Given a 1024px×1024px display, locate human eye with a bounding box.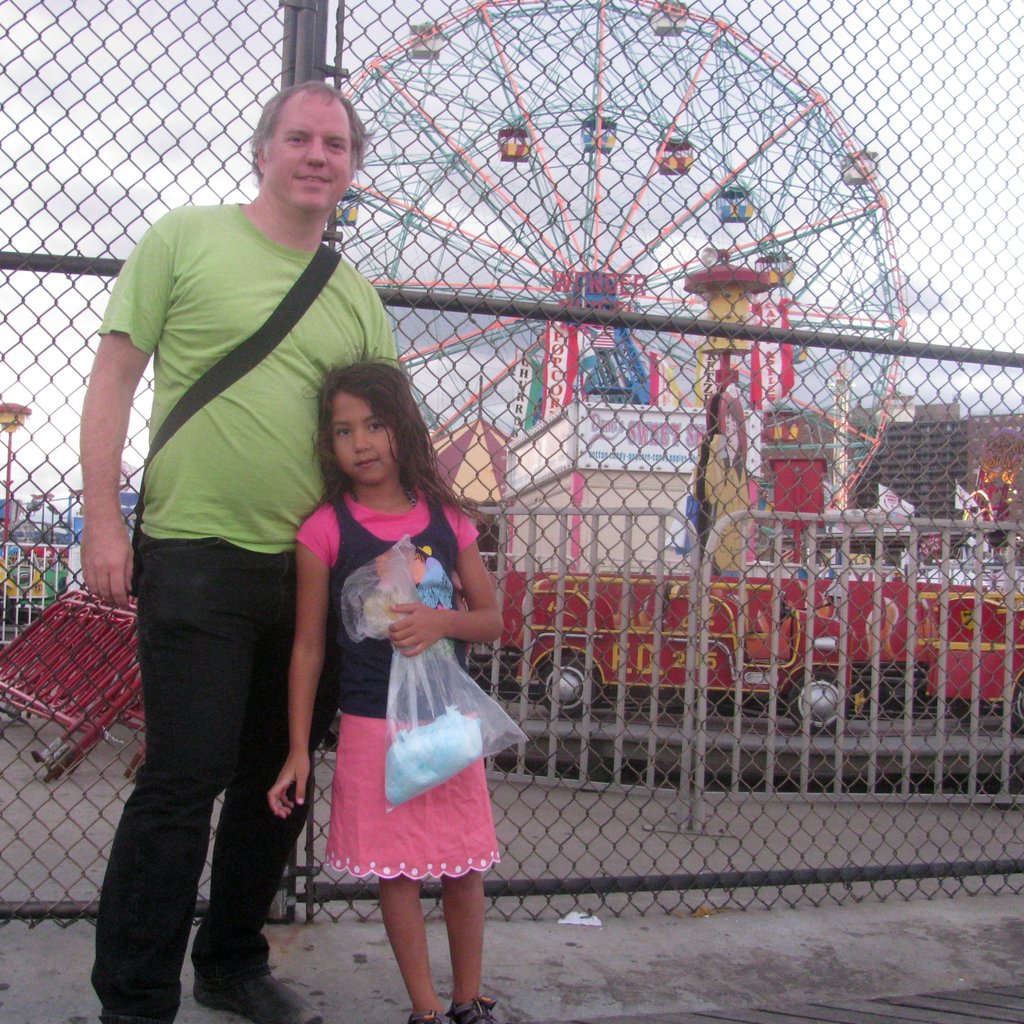
Located: l=284, t=134, r=312, b=147.
